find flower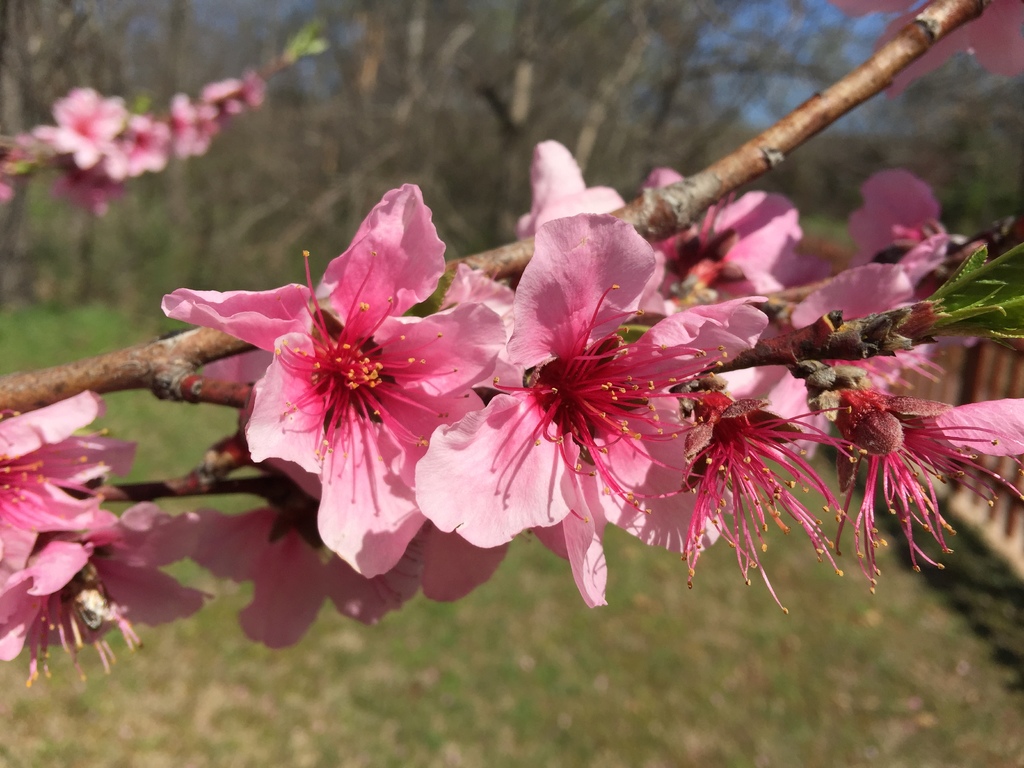
BBox(29, 89, 127, 172)
